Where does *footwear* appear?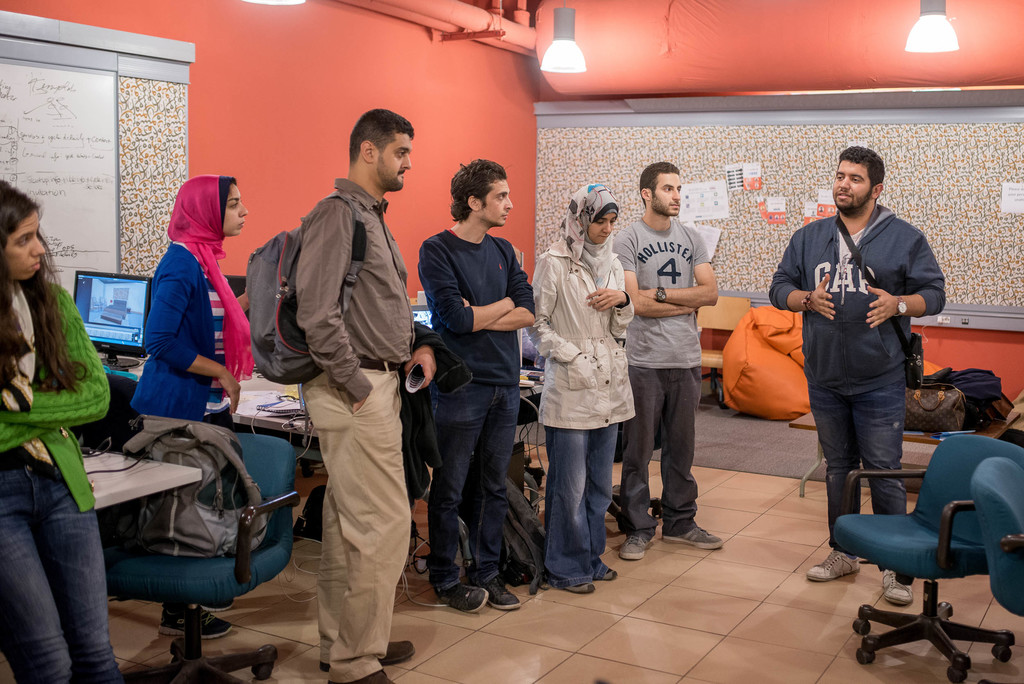
Appears at Rect(804, 542, 865, 582).
